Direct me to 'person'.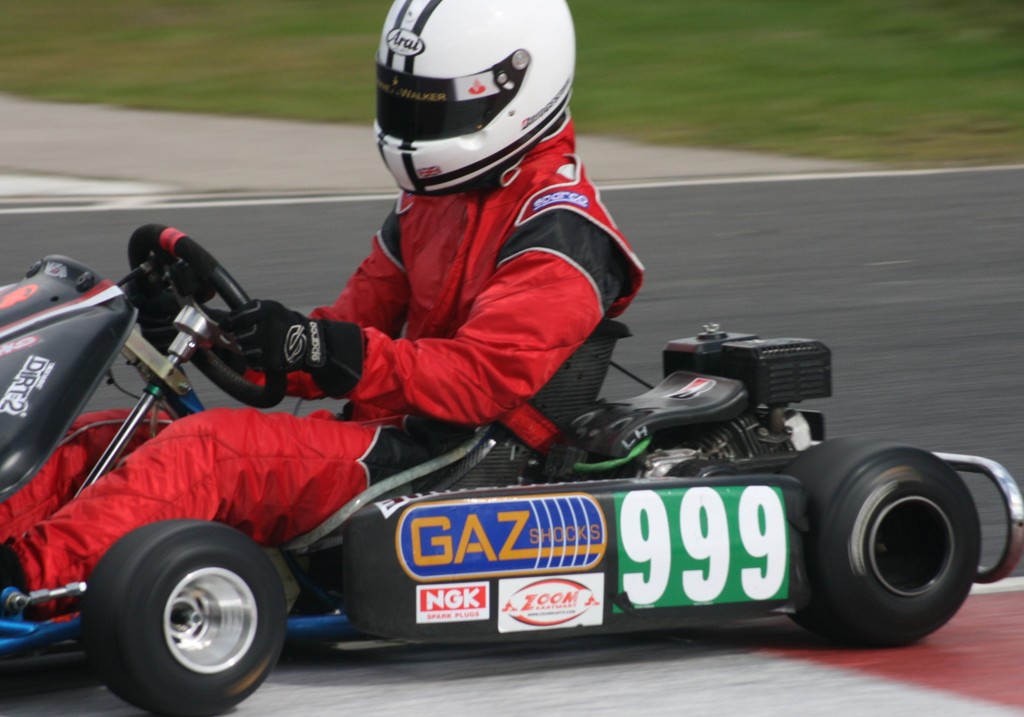
Direction: Rect(0, 0, 642, 634).
